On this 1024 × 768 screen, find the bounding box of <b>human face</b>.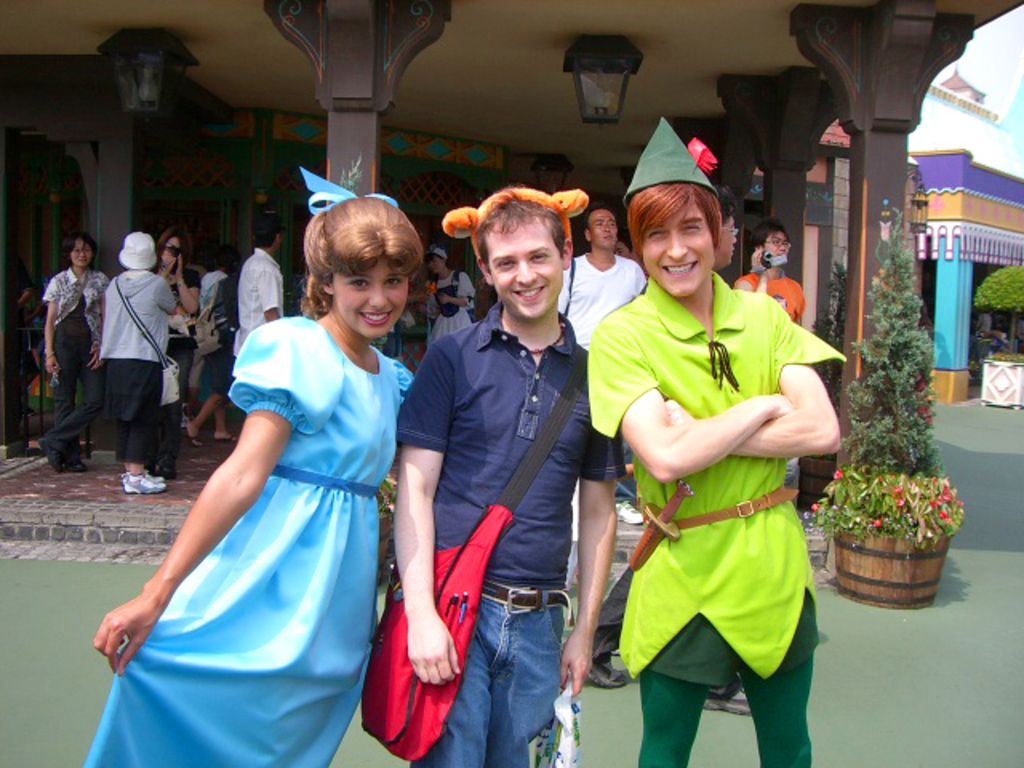
Bounding box: pyautogui.locateOnScreen(638, 206, 714, 298).
